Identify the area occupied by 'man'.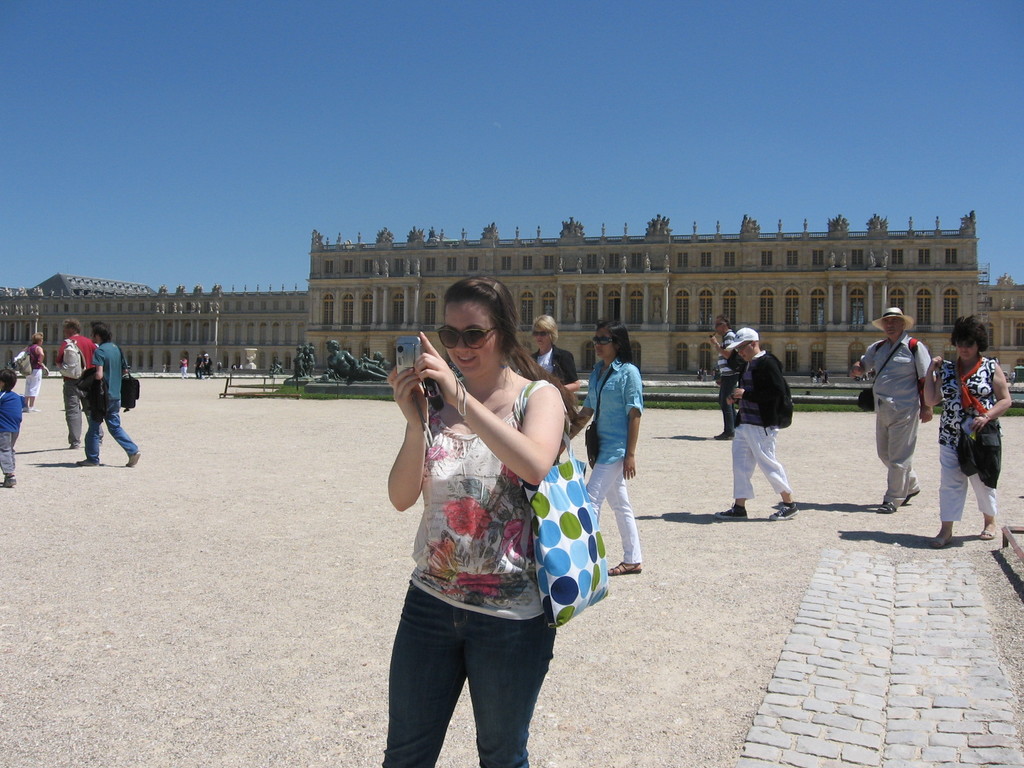
Area: <box>58,318,103,446</box>.
